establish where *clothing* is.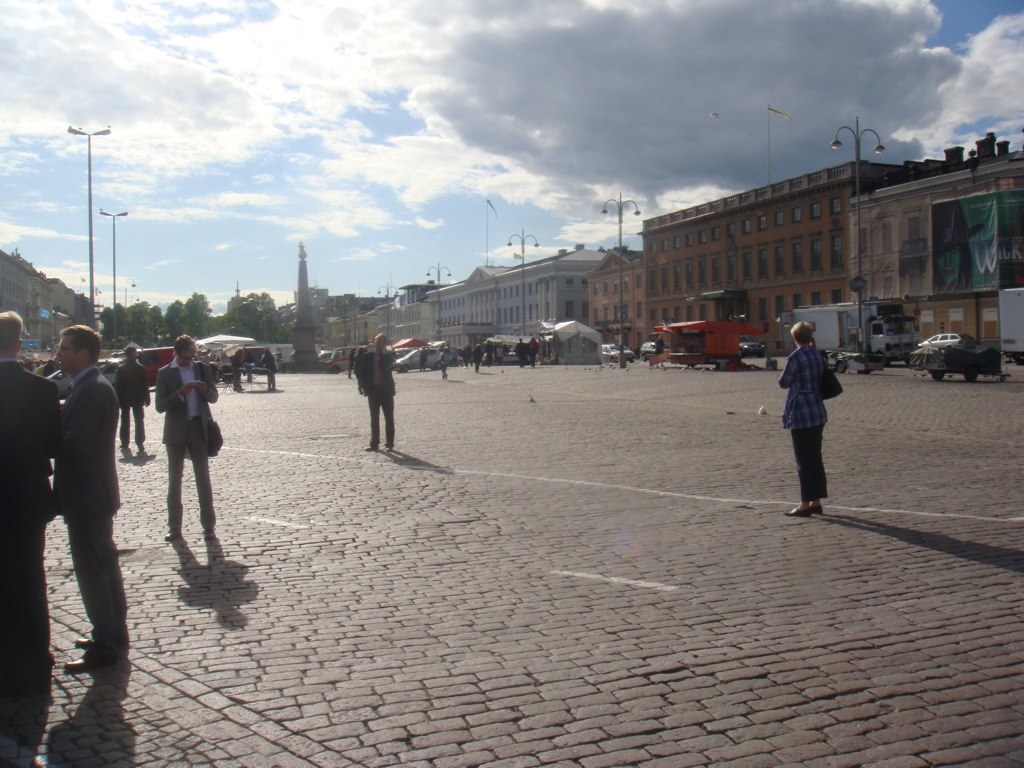
Established at 783 331 854 486.
